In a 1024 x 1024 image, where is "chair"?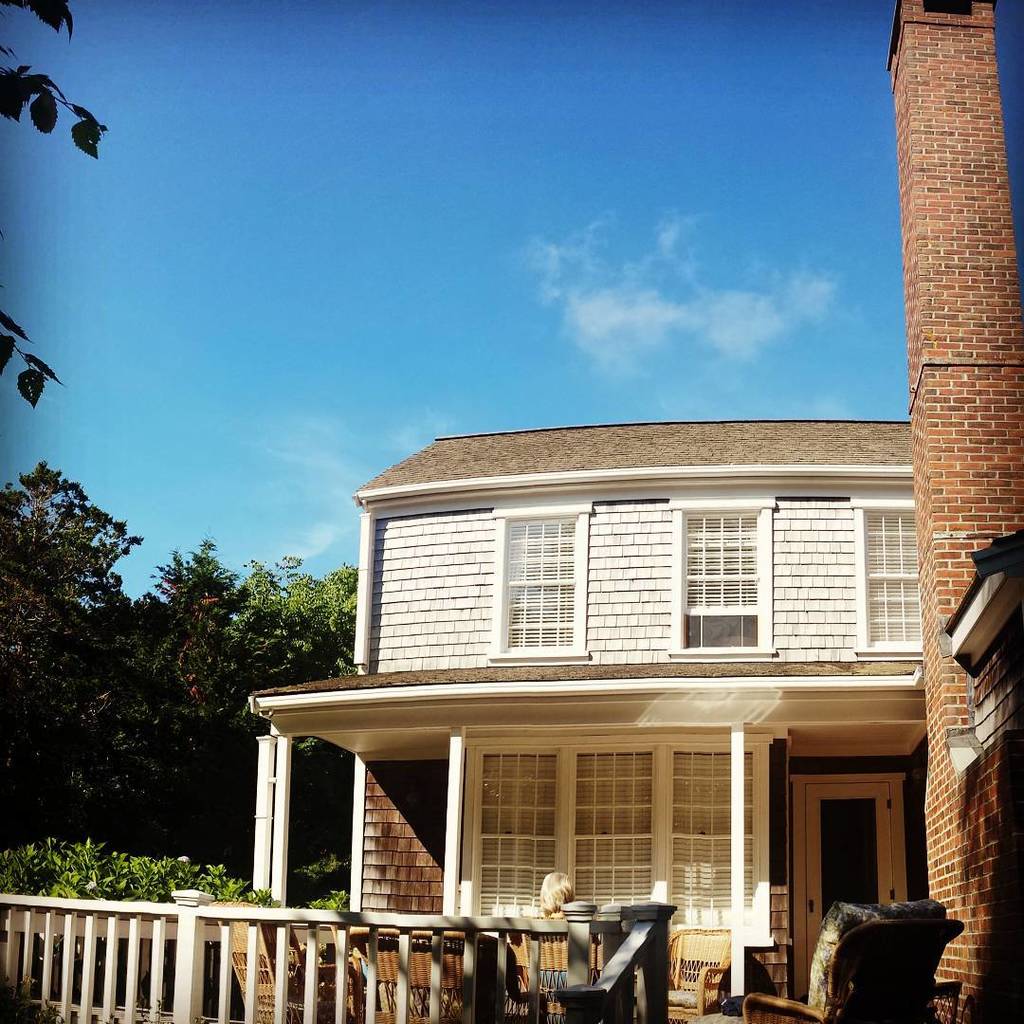
detection(662, 923, 745, 1023).
